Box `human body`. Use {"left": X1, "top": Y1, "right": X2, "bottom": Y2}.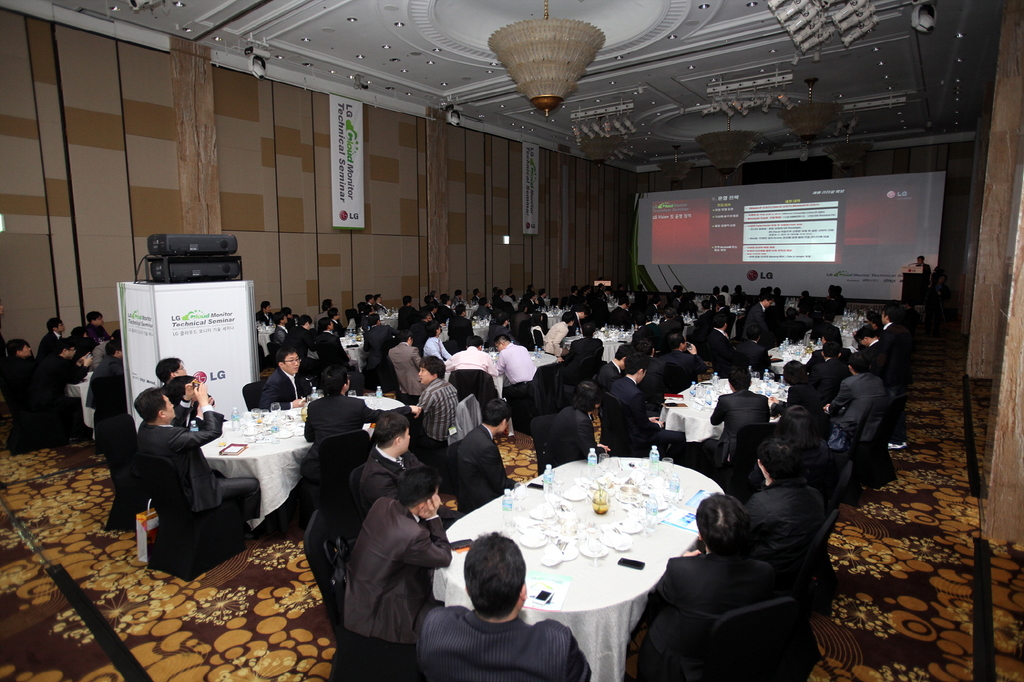
{"left": 301, "top": 358, "right": 417, "bottom": 488}.
